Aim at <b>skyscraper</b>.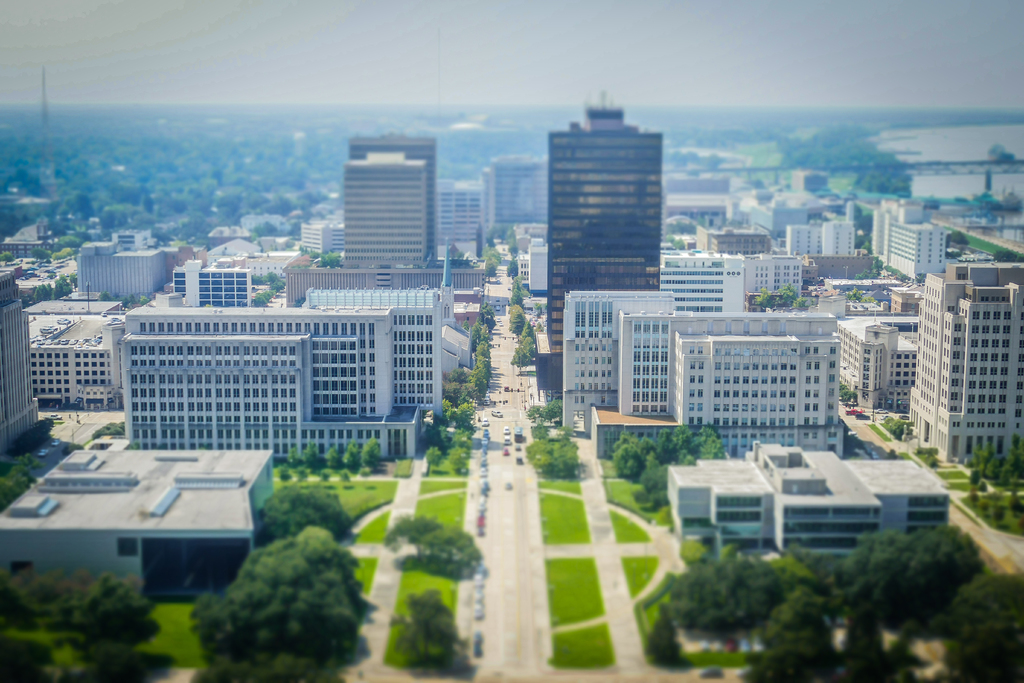
Aimed at (550, 100, 663, 363).
